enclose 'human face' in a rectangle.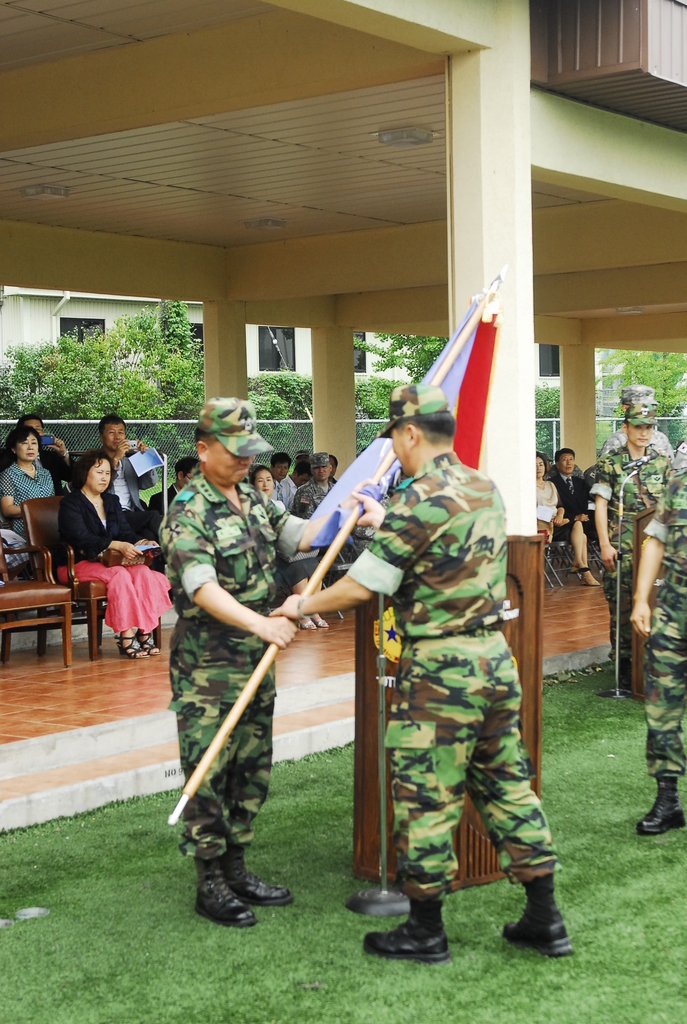
detection(107, 421, 127, 445).
